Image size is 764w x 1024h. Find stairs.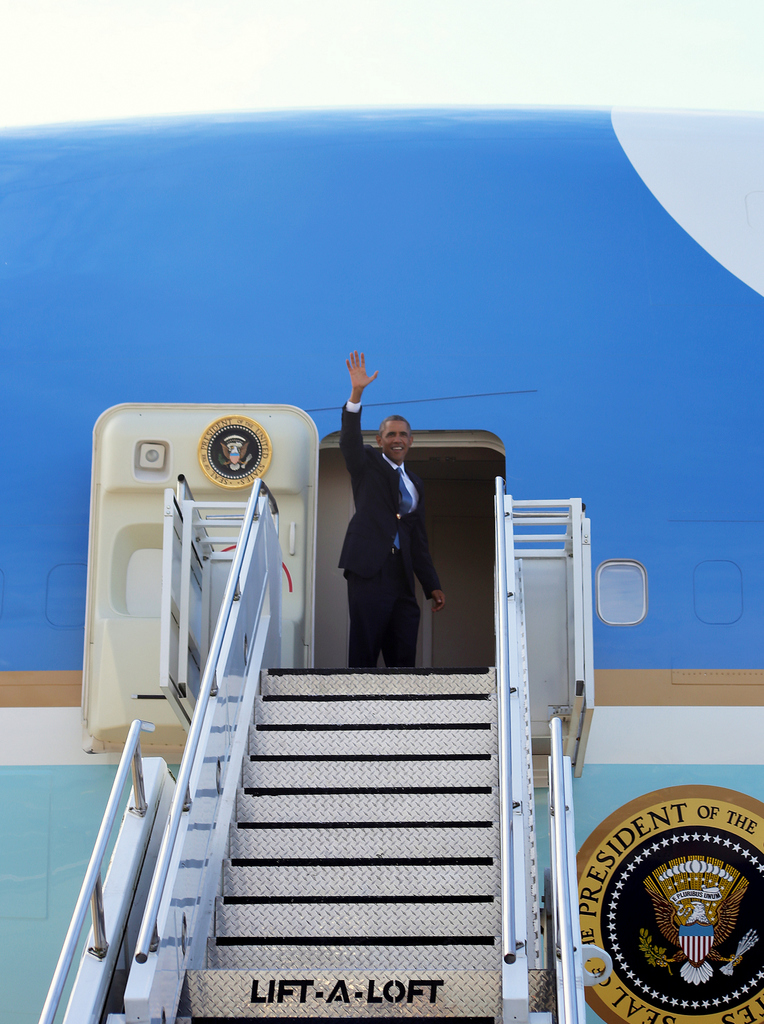
<region>168, 669, 500, 1023</region>.
